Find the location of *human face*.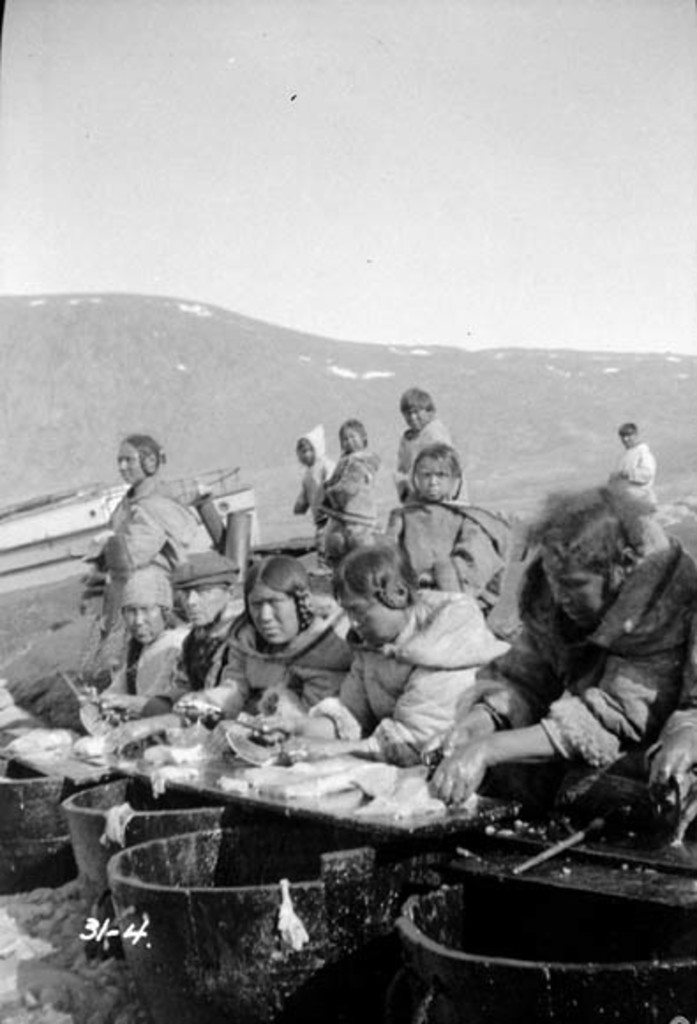
Location: box(249, 584, 298, 650).
